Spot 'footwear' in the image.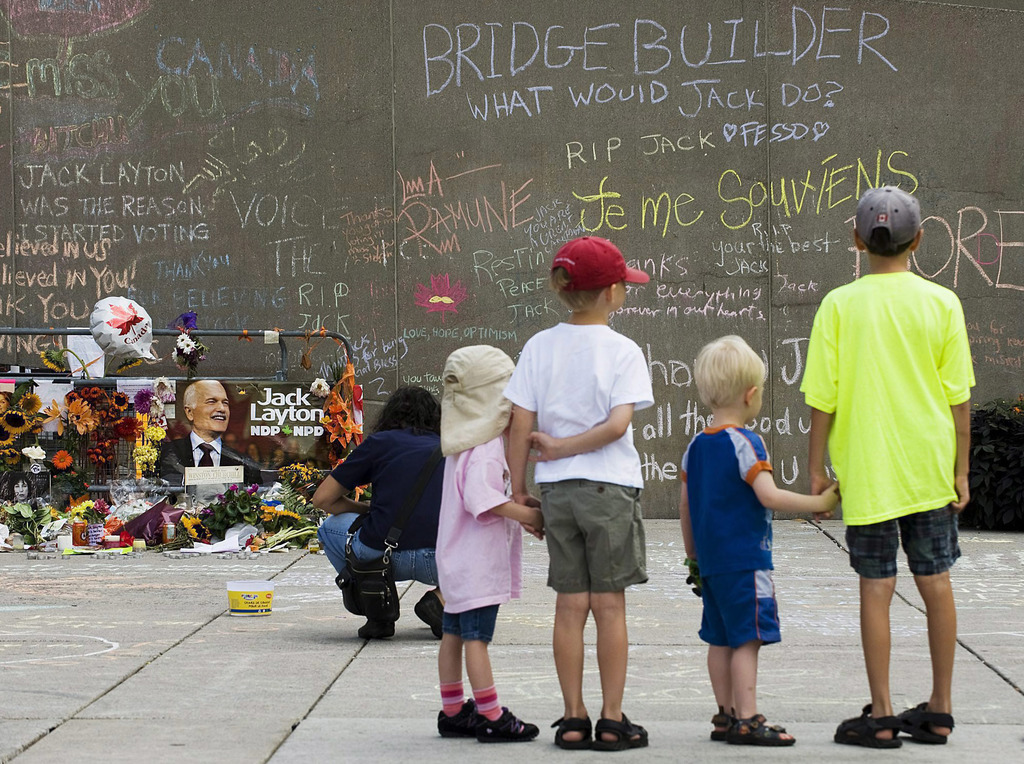
'footwear' found at <box>440,697,495,744</box>.
